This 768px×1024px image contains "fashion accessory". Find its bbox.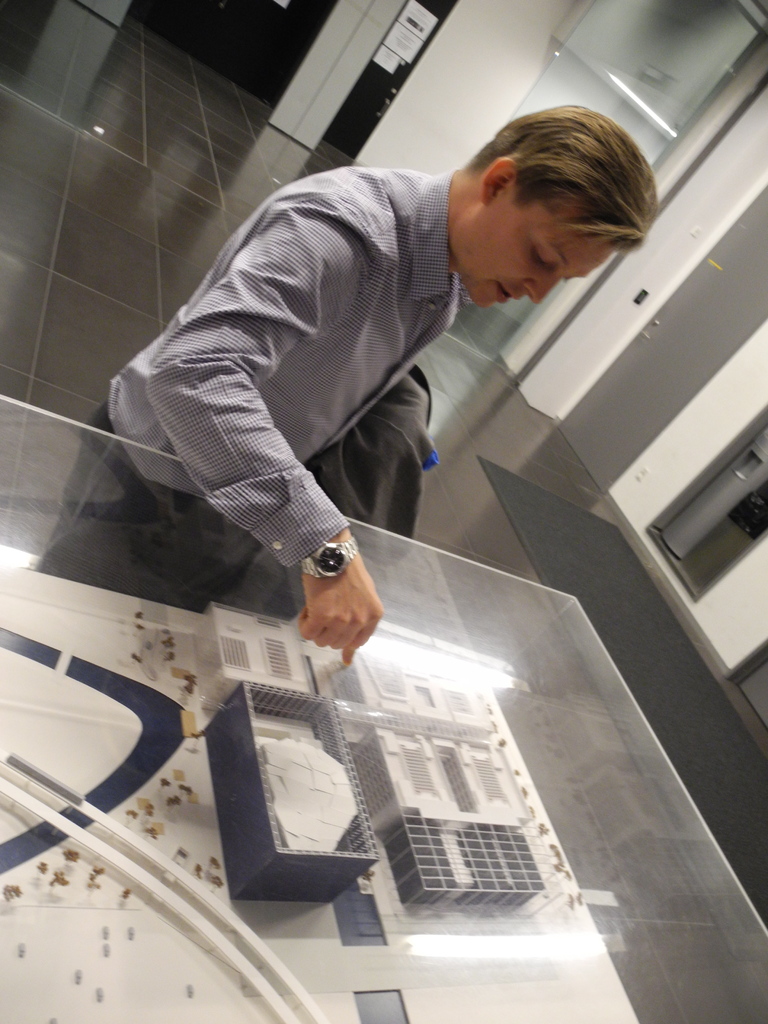
bbox(296, 542, 361, 582).
